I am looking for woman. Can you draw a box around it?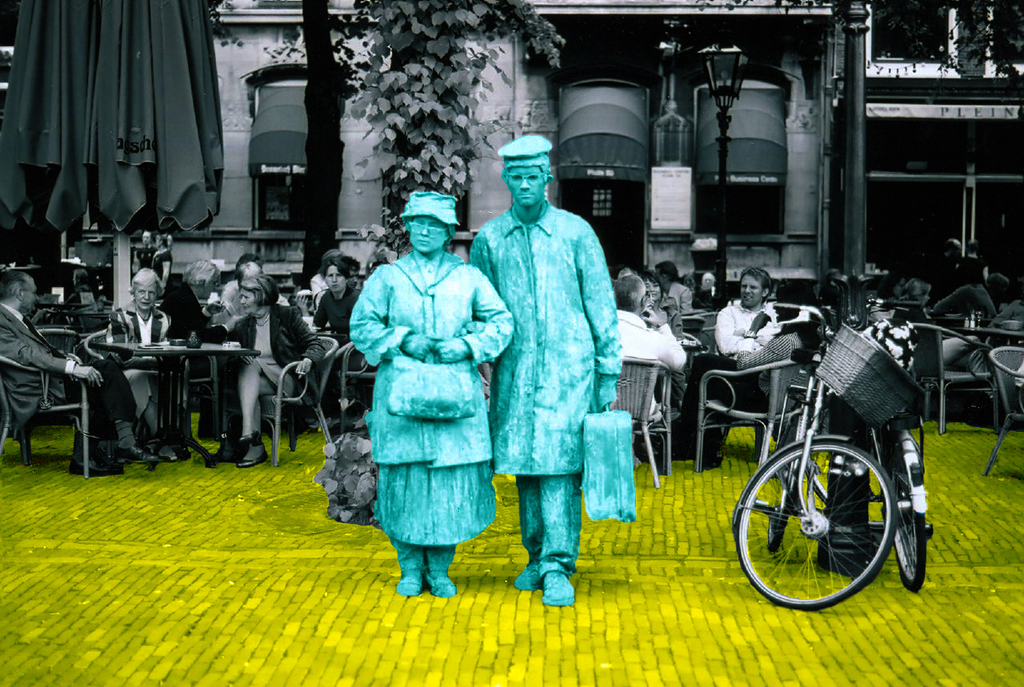
Sure, the bounding box is [left=638, top=272, right=691, bottom=346].
